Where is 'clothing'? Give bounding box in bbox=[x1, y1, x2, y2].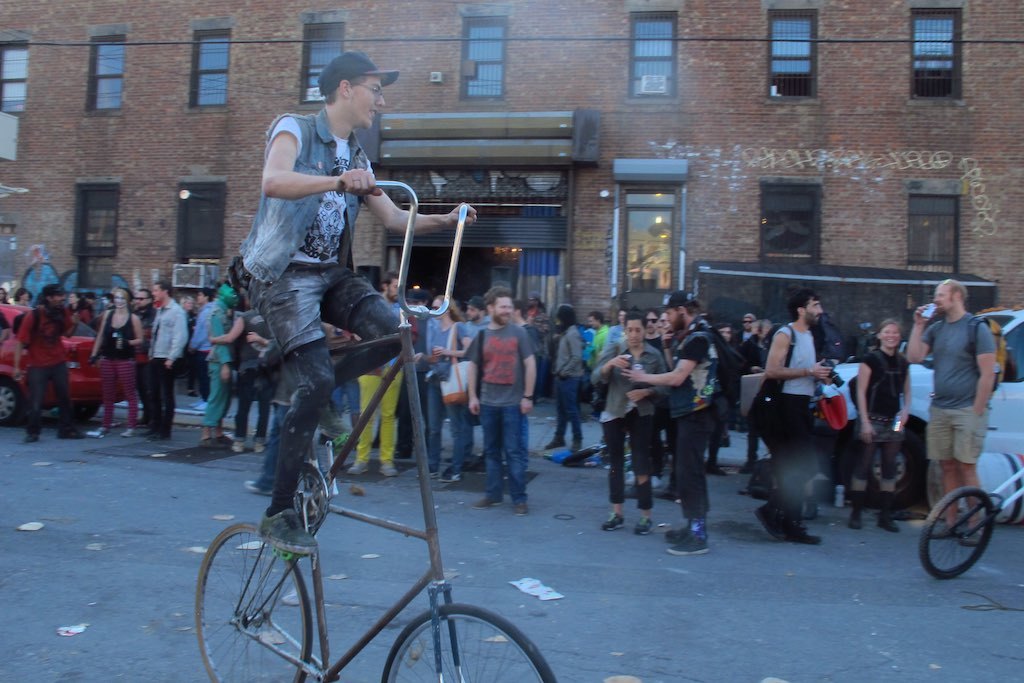
bbox=[2, 300, 27, 370].
